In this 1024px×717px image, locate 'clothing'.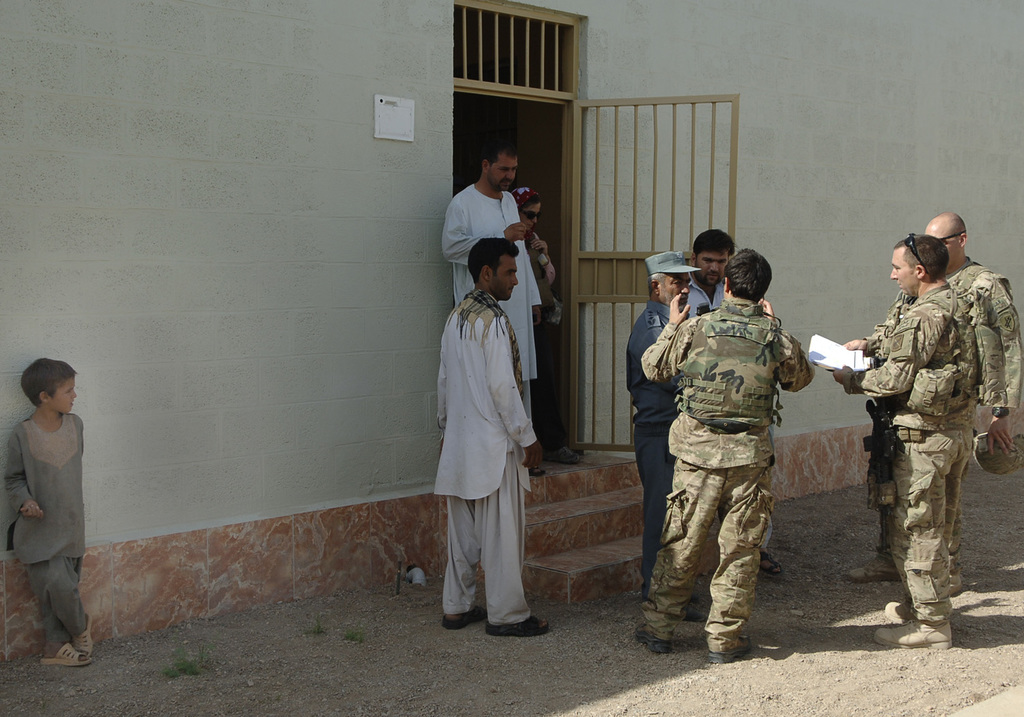
Bounding box: left=951, top=257, right=1023, bottom=419.
